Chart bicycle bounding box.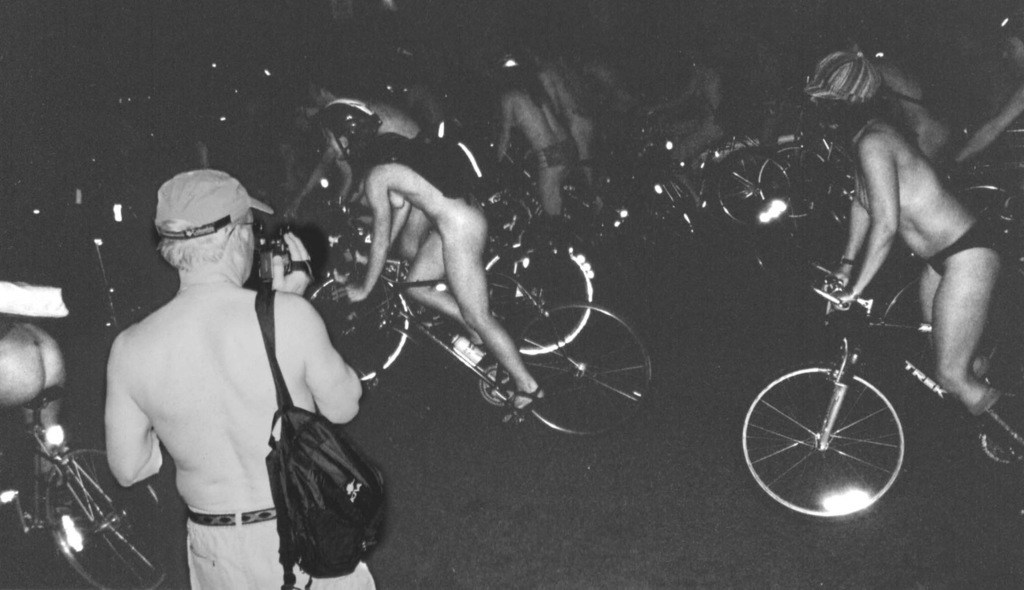
Charted: select_region(623, 125, 790, 255).
